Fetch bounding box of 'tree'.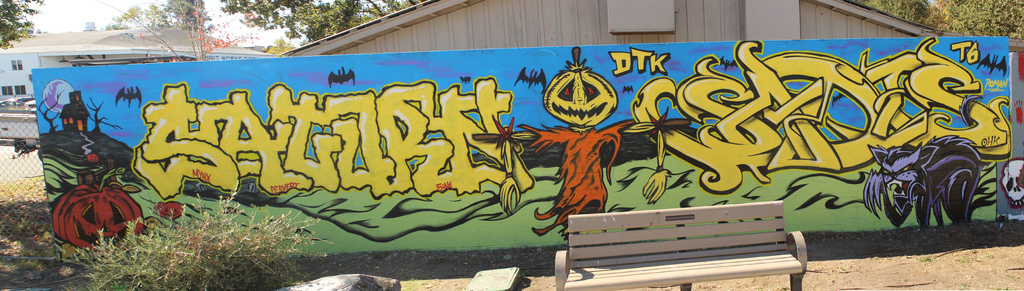
Bbox: (109, 1, 216, 30).
